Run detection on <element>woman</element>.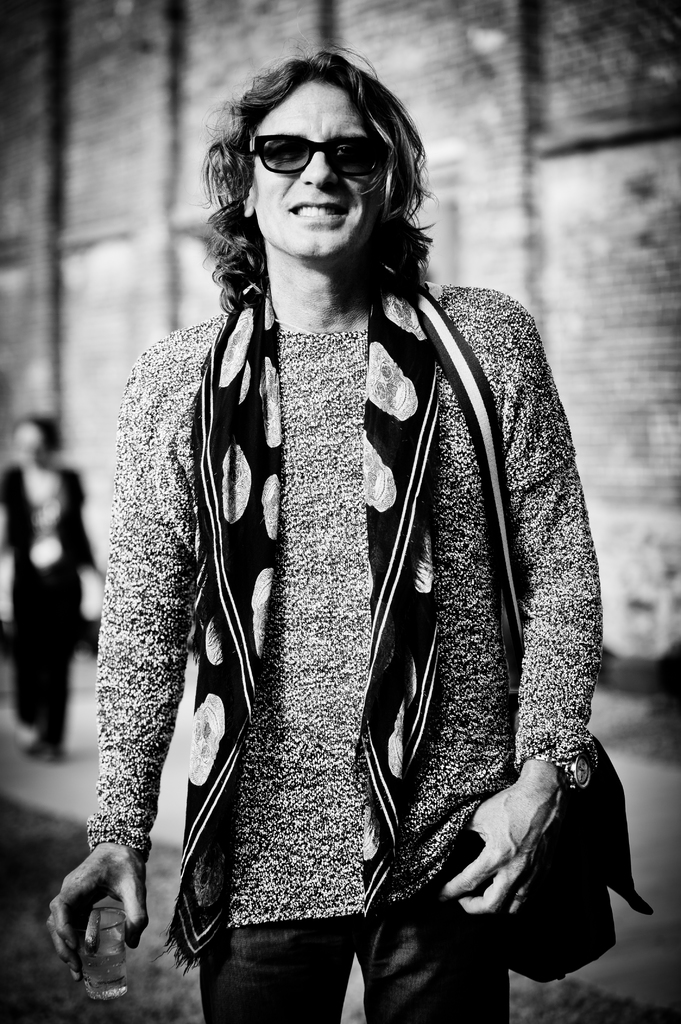
Result: (0, 415, 104, 755).
